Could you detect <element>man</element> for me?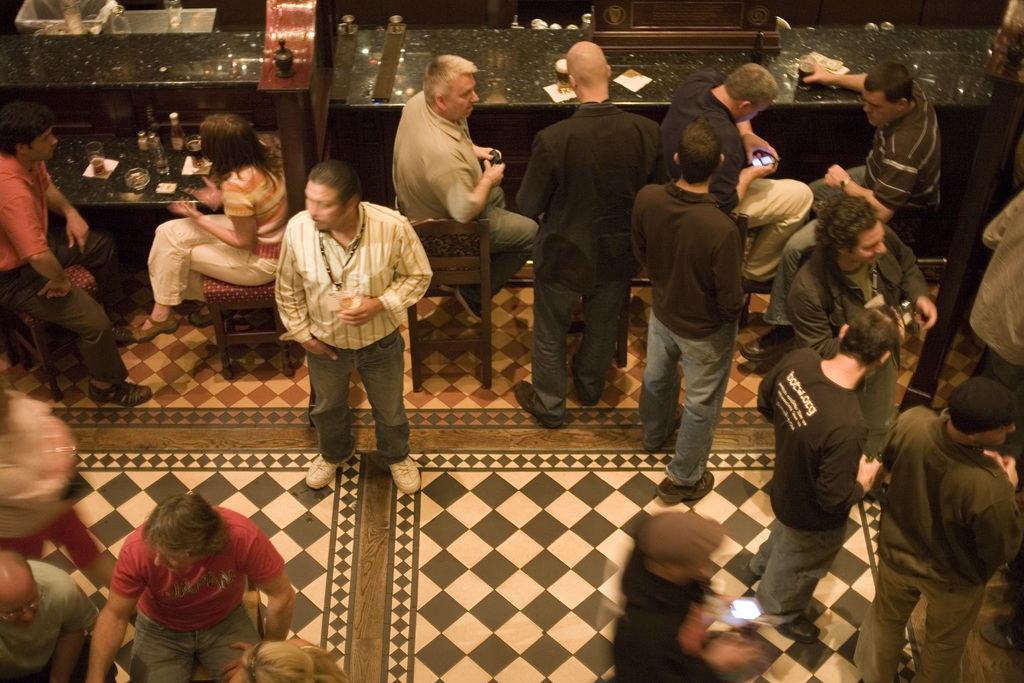
Detection result: bbox(273, 162, 430, 493).
